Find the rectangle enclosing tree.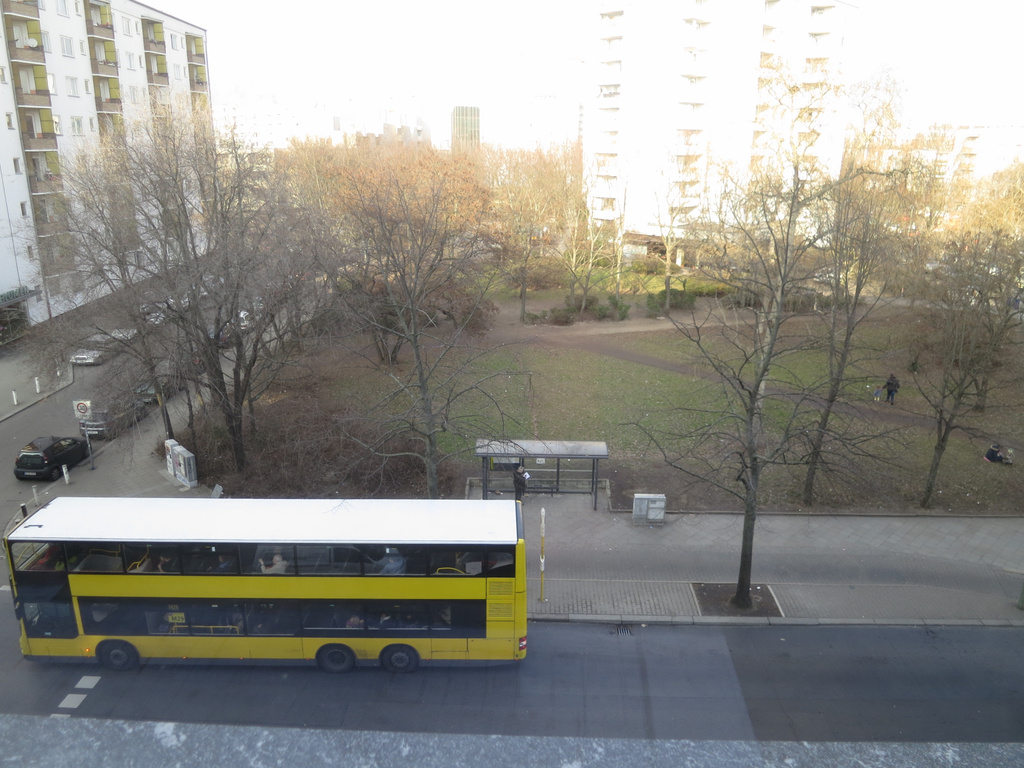
locate(650, 123, 961, 580).
